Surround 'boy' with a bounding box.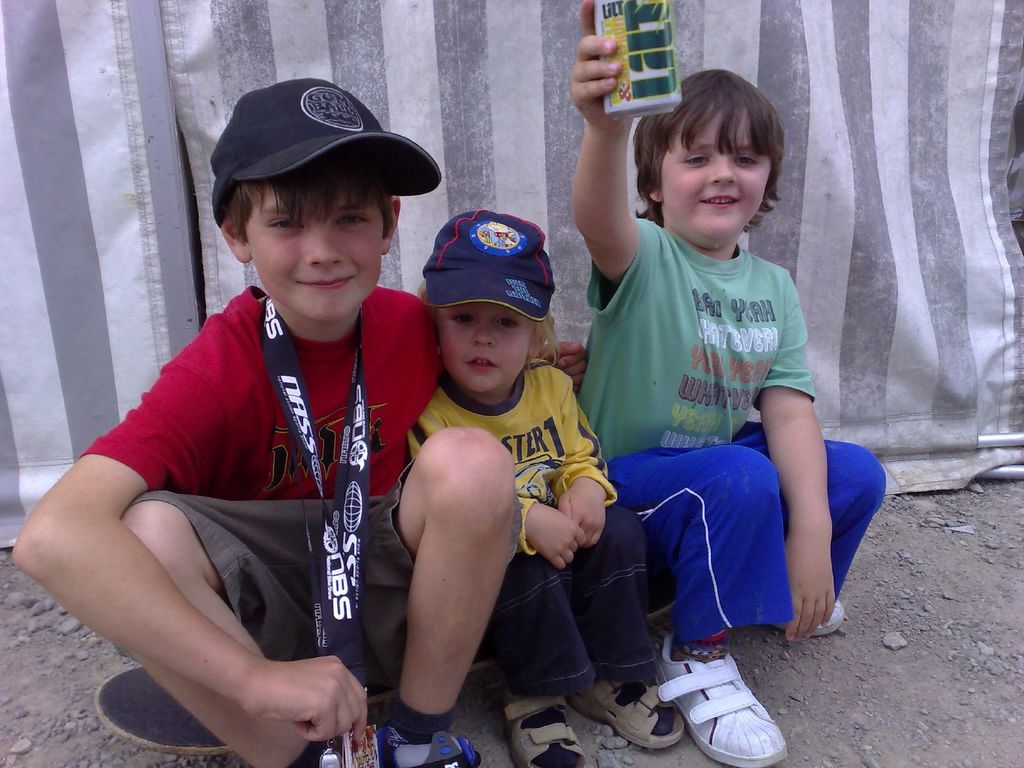
{"left": 579, "top": 0, "right": 888, "bottom": 767}.
